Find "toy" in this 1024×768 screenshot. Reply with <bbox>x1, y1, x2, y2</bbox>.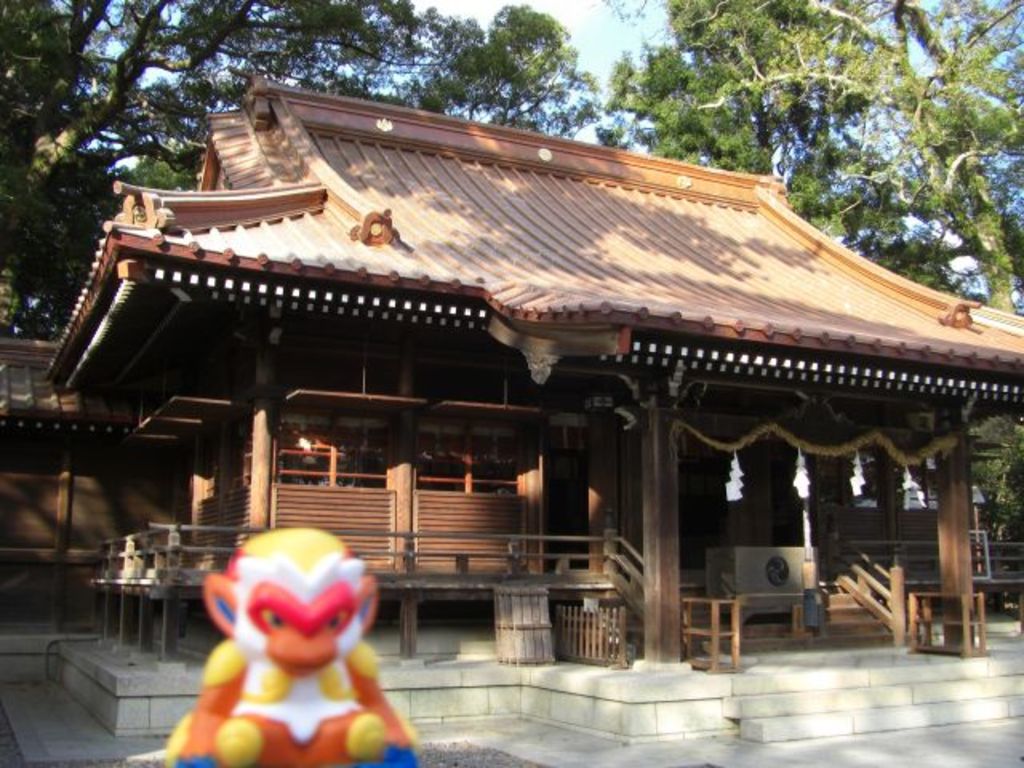
<bbox>154, 523, 434, 766</bbox>.
